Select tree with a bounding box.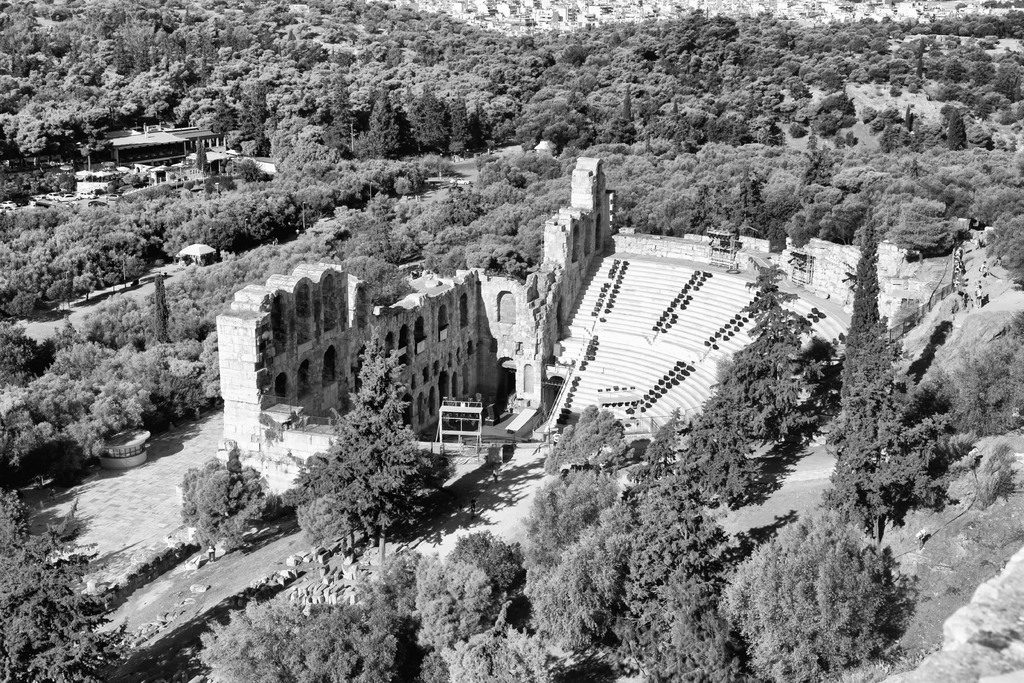
pyautogui.locateOnScreen(272, 441, 355, 559).
